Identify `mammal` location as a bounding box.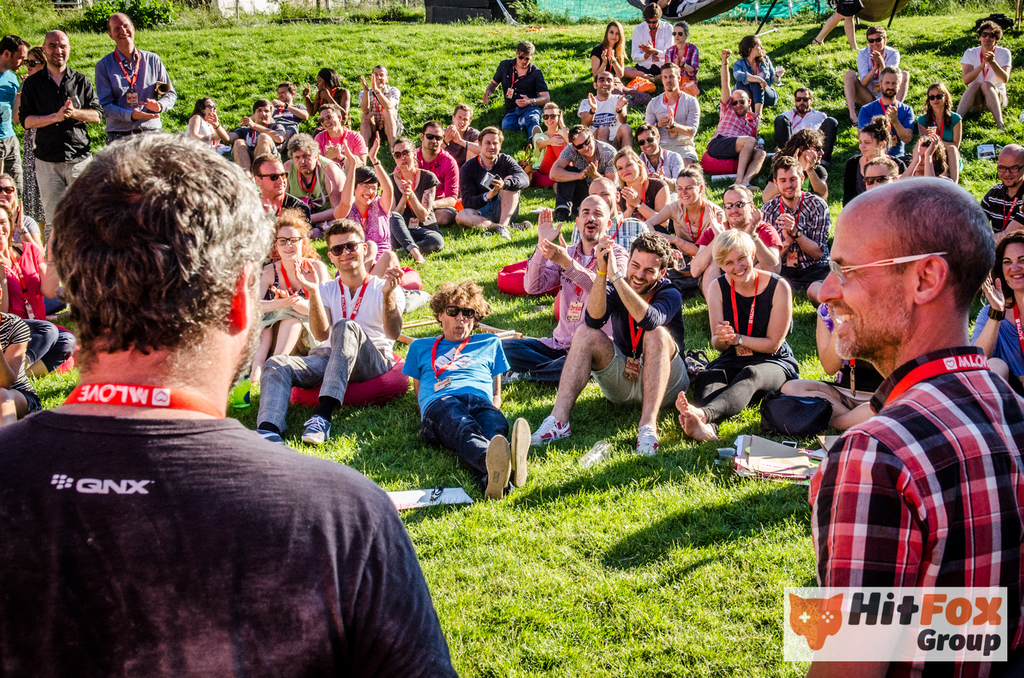
bbox(762, 125, 827, 200).
